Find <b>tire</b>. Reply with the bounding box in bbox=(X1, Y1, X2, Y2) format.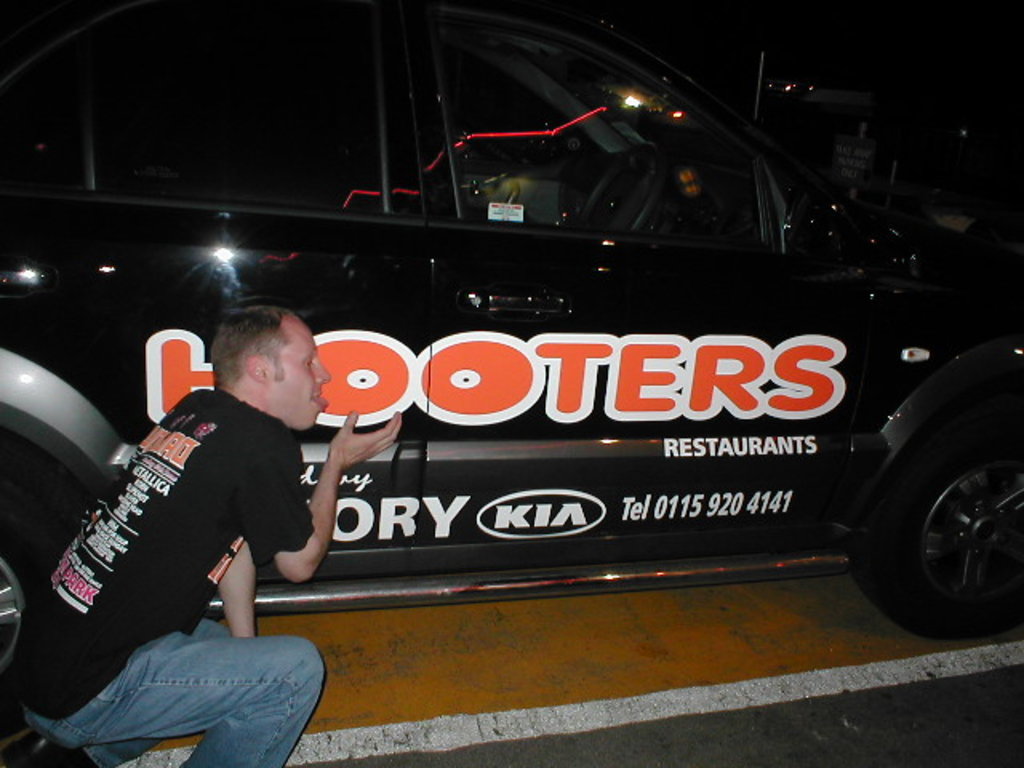
bbox=(0, 496, 59, 734).
